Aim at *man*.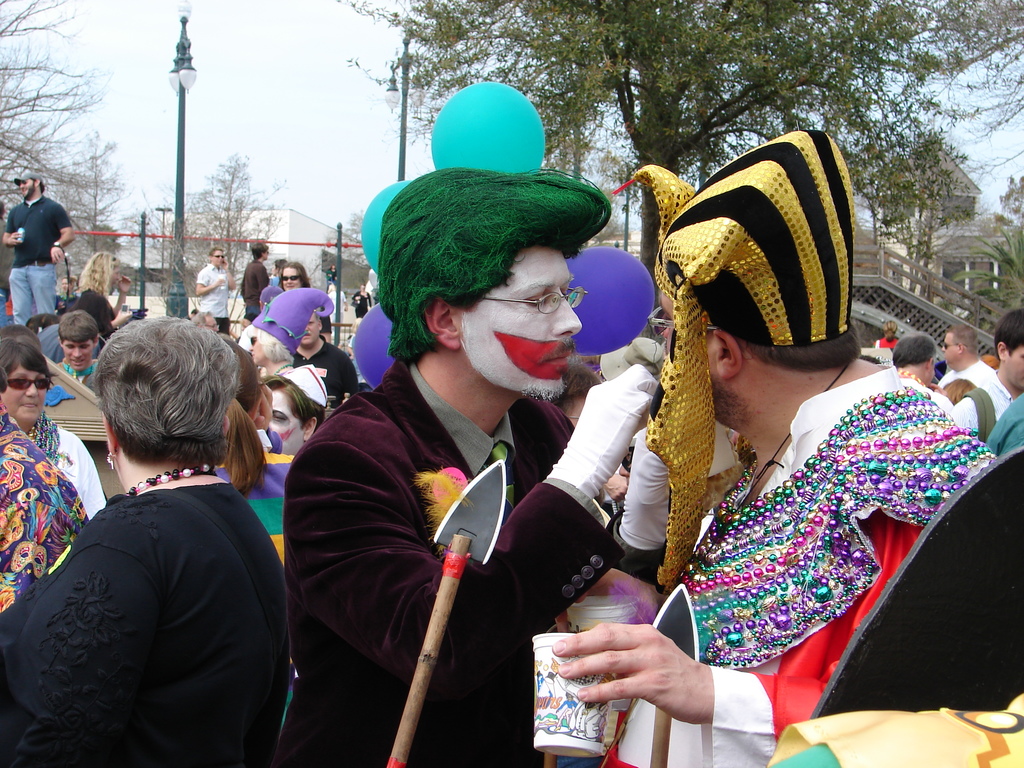
Aimed at 1:172:76:333.
